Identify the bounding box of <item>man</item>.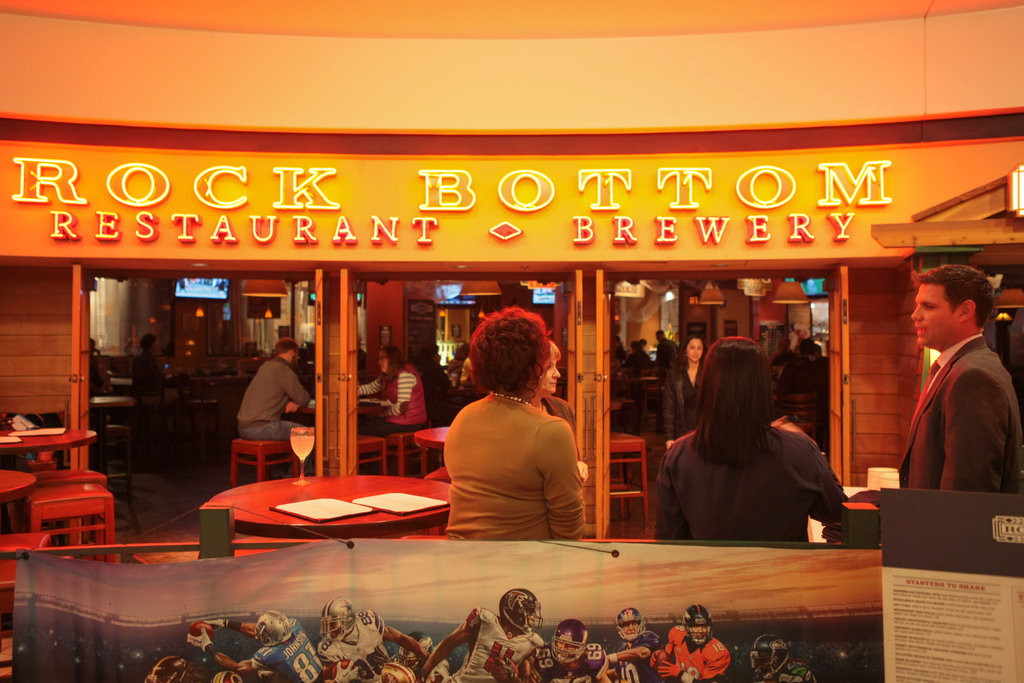
{"x1": 313, "y1": 591, "x2": 441, "y2": 682}.
